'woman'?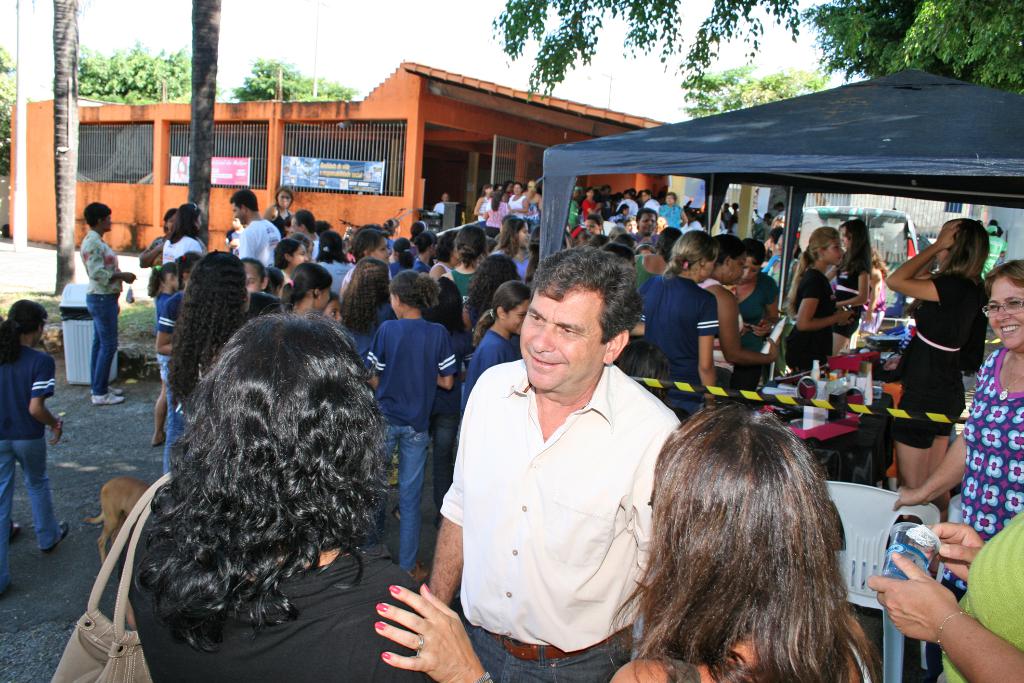
select_region(339, 233, 399, 298)
